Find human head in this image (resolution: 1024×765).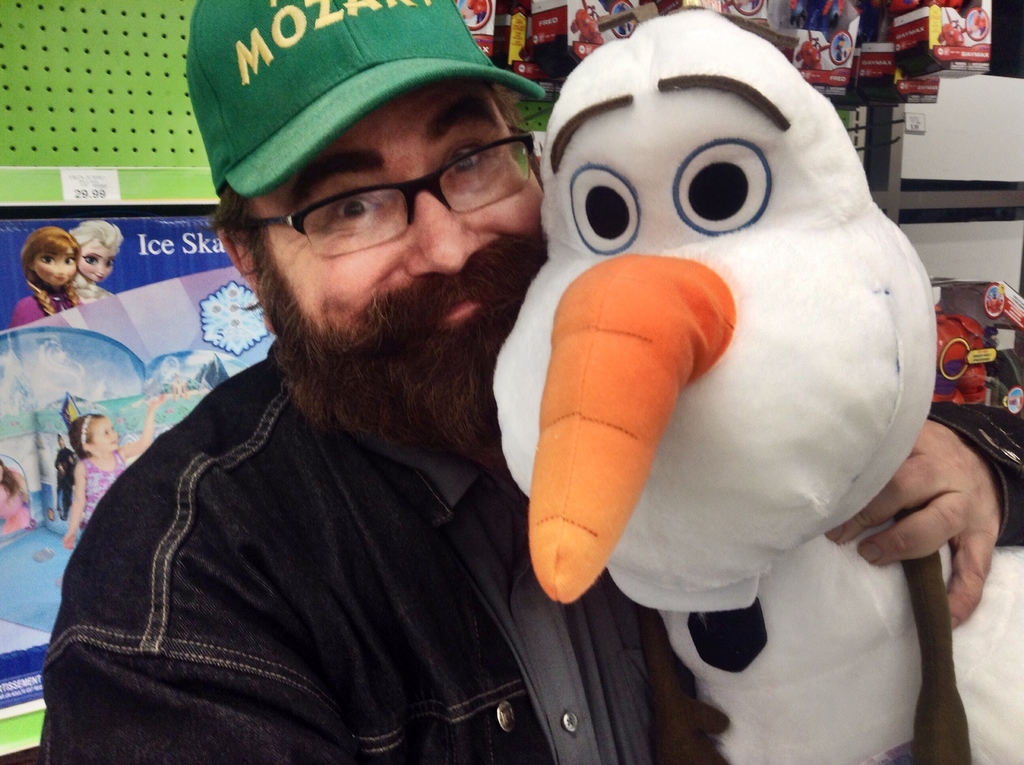
(left=186, top=23, right=543, bottom=400).
